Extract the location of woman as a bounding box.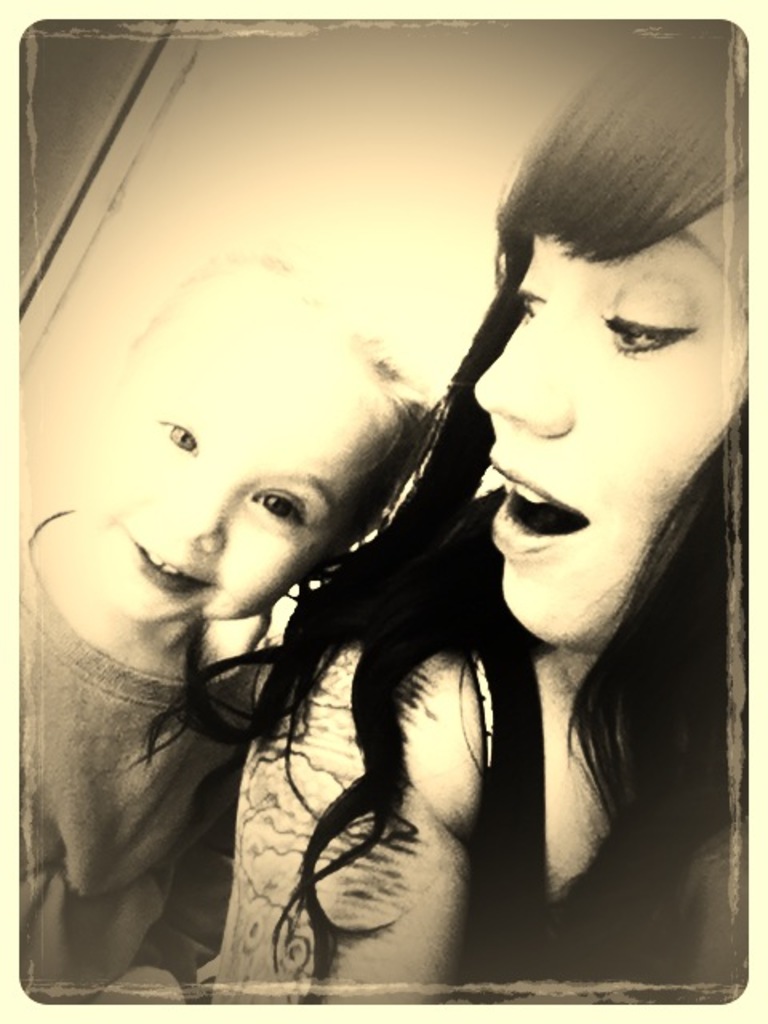
rect(158, 38, 733, 1023).
